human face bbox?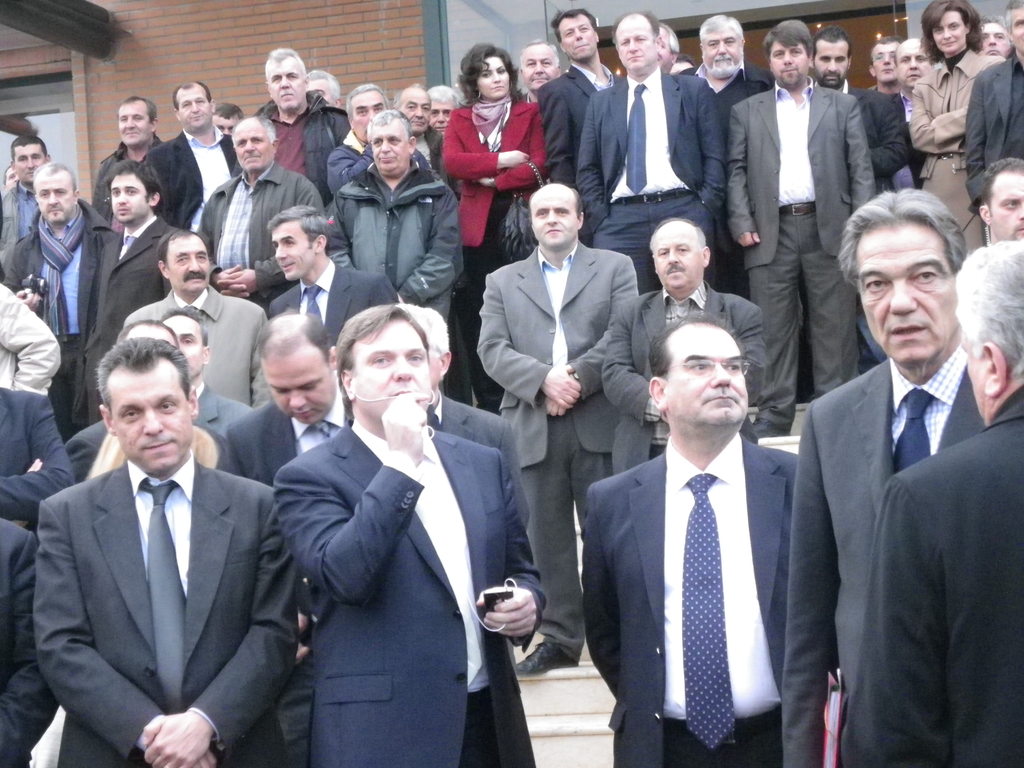
locate(930, 11, 970, 53)
